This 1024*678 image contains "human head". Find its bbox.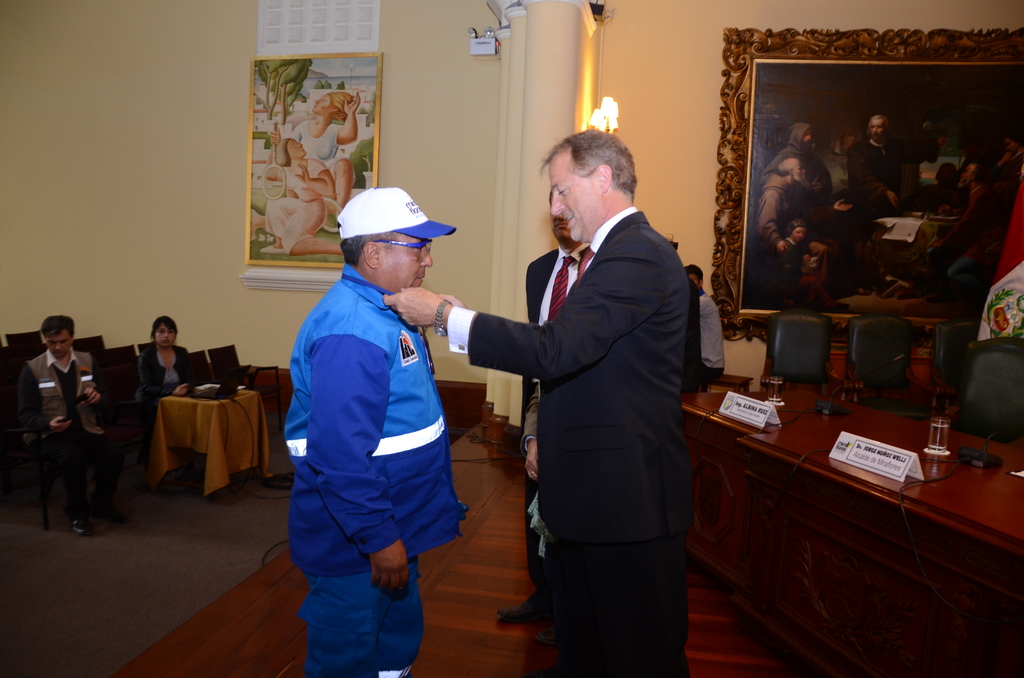
[left=322, top=179, right=445, bottom=292].
